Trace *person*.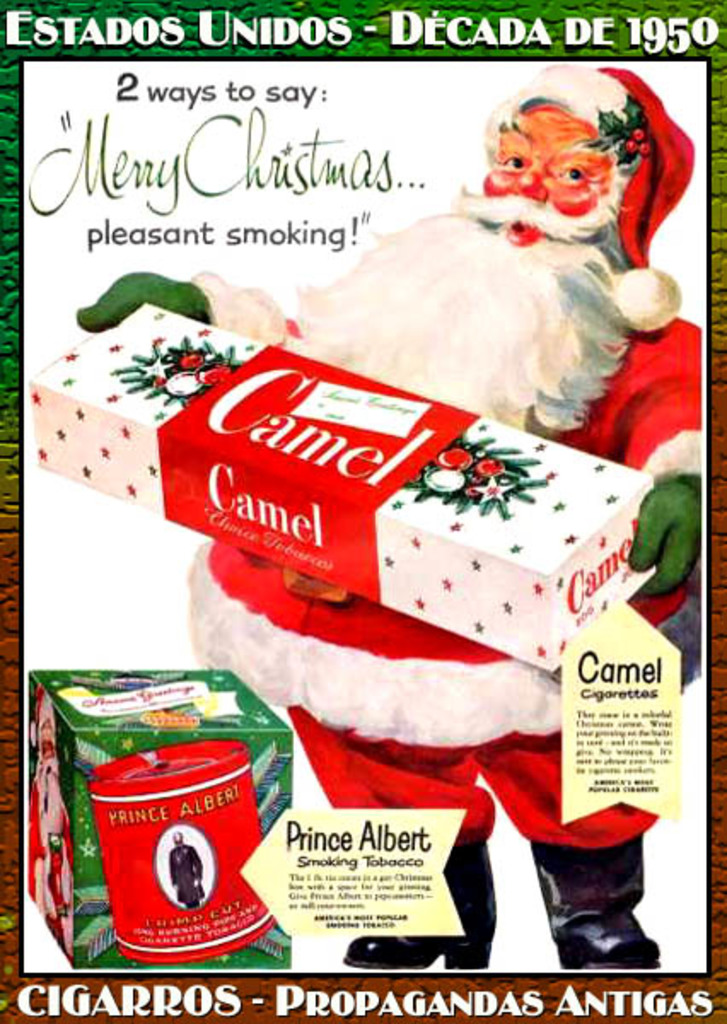
Traced to (125,26,655,812).
